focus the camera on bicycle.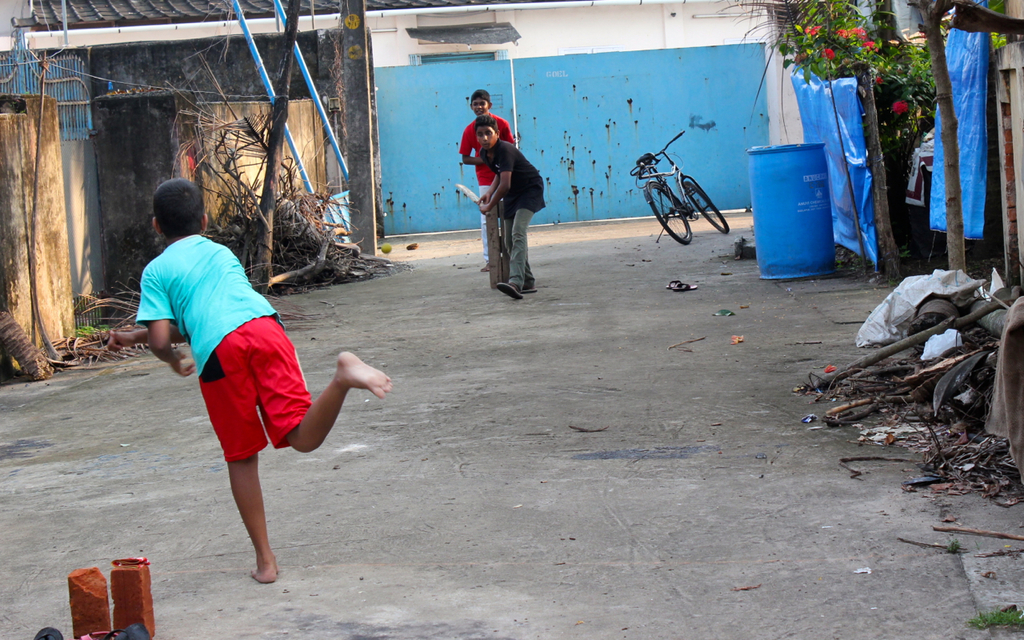
Focus region: [625,125,732,247].
